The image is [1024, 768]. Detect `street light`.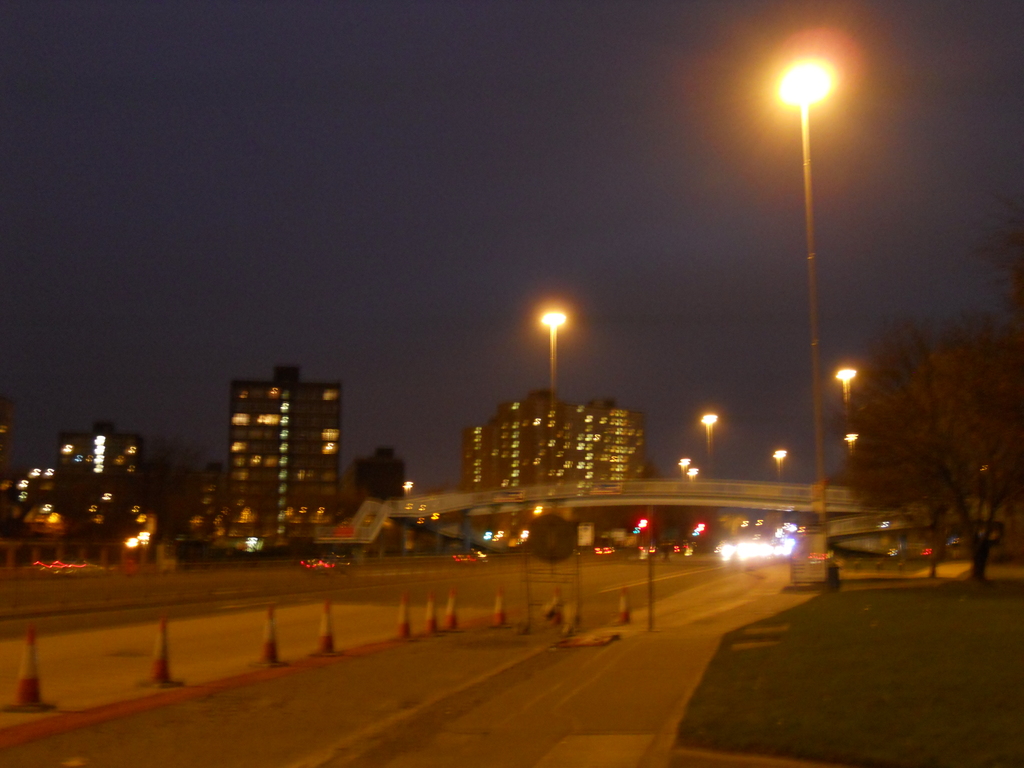
Detection: detection(700, 414, 726, 477).
